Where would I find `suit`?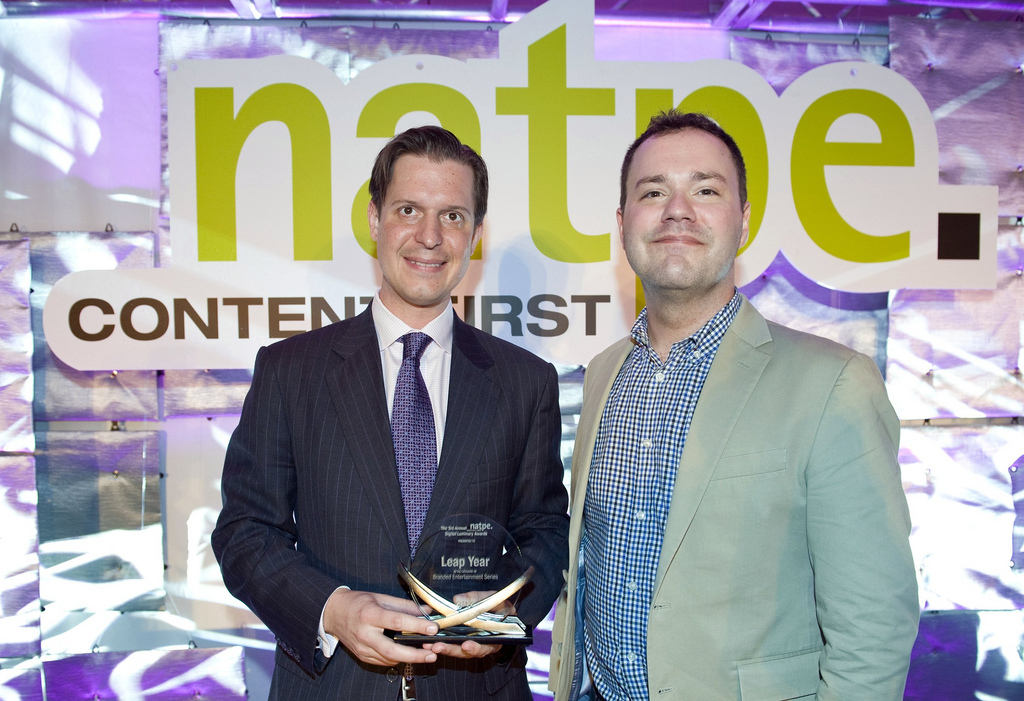
At l=187, t=228, r=516, b=680.
